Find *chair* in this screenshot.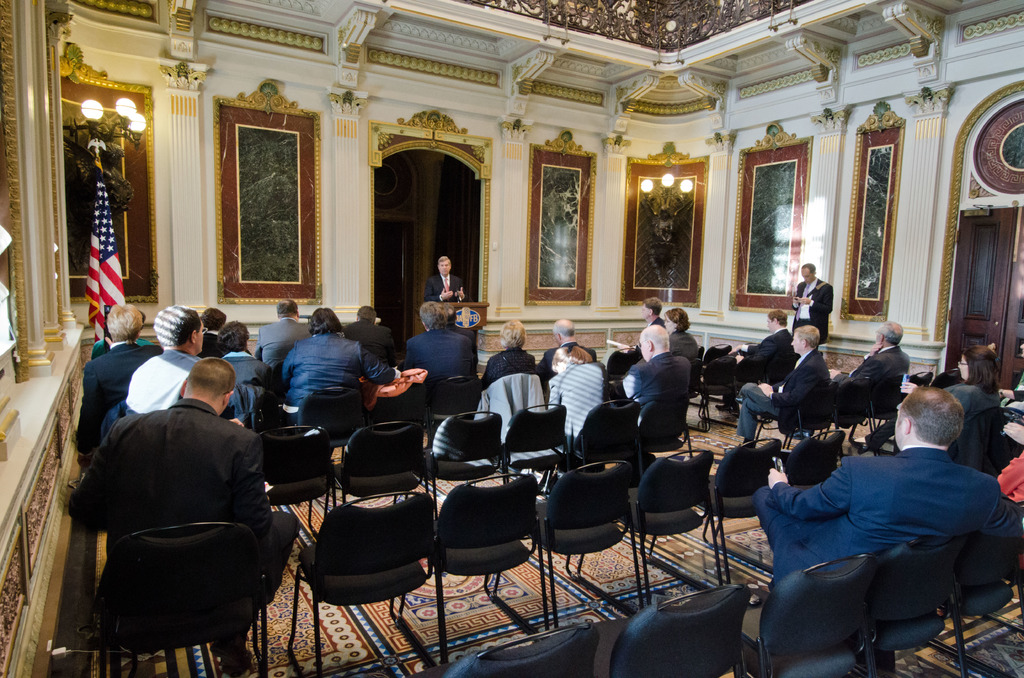
The bounding box for *chair* is x1=854, y1=421, x2=891, y2=458.
